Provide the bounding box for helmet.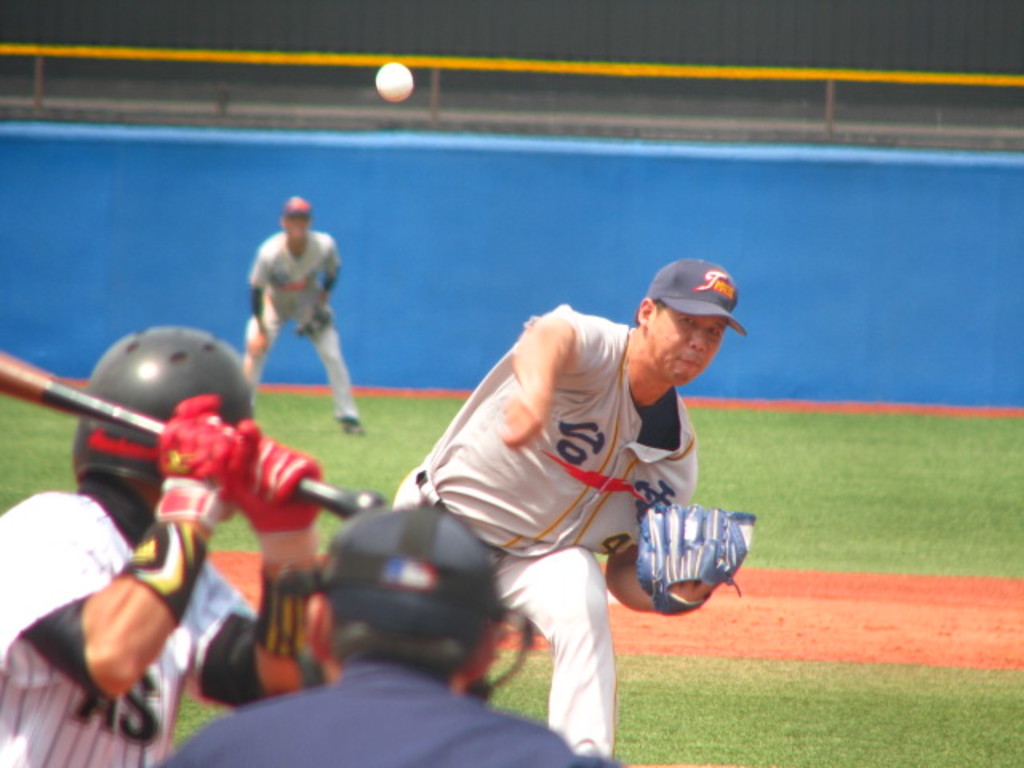
43/334/259/515.
